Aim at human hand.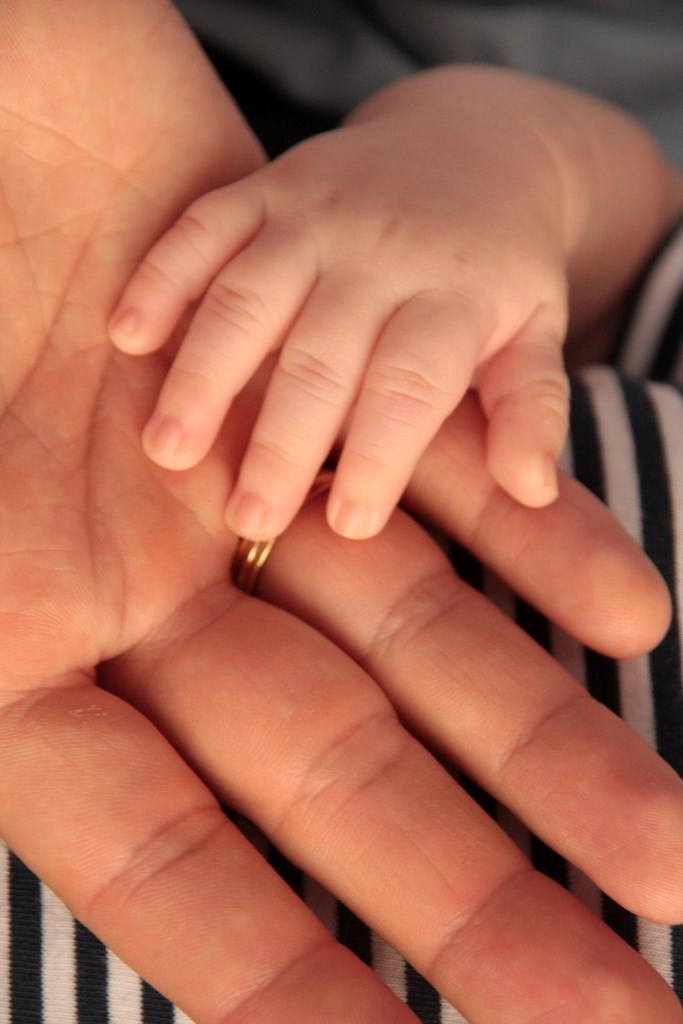
Aimed at 102 97 580 549.
